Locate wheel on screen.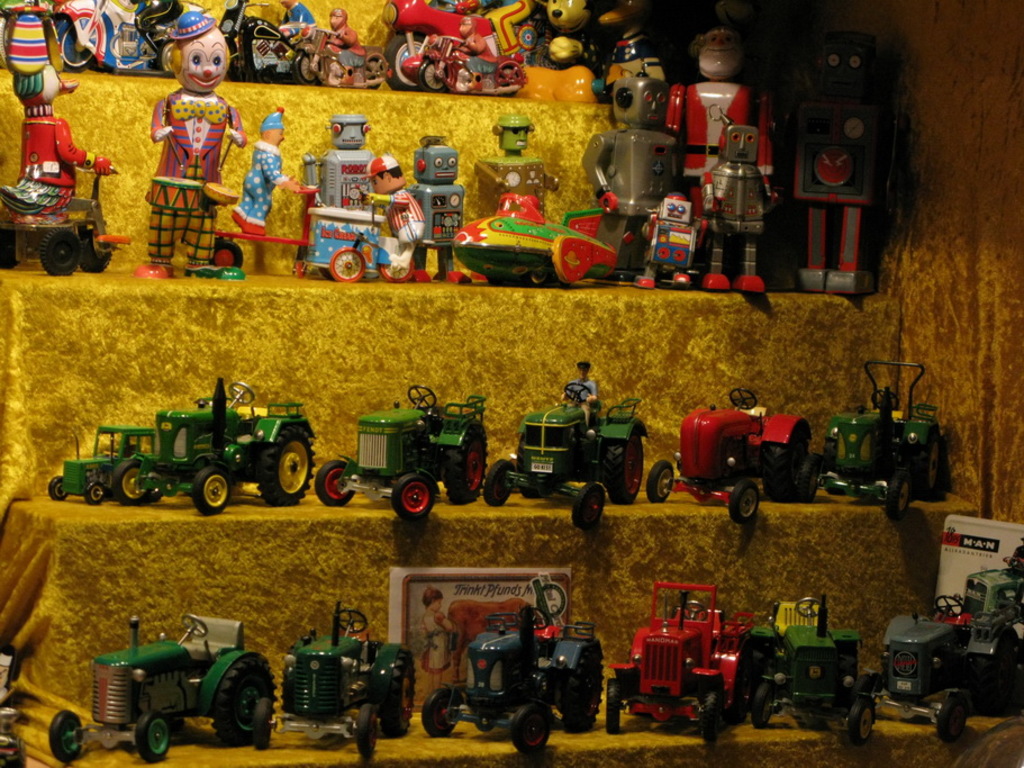
On screen at (x1=256, y1=698, x2=281, y2=743).
